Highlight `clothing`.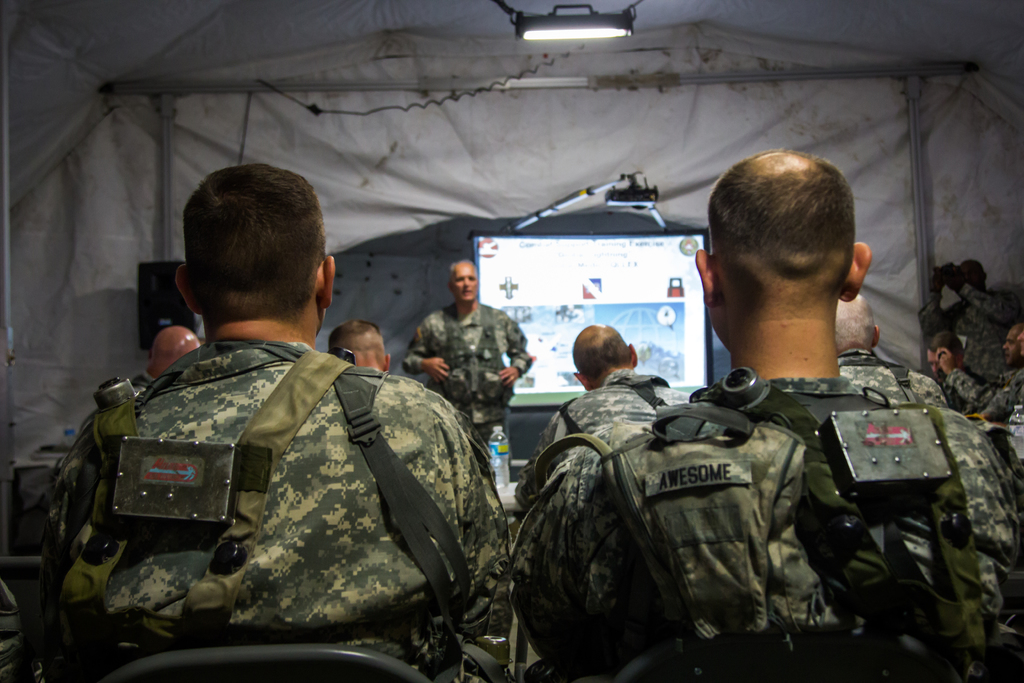
Highlighted region: [403,297,532,443].
